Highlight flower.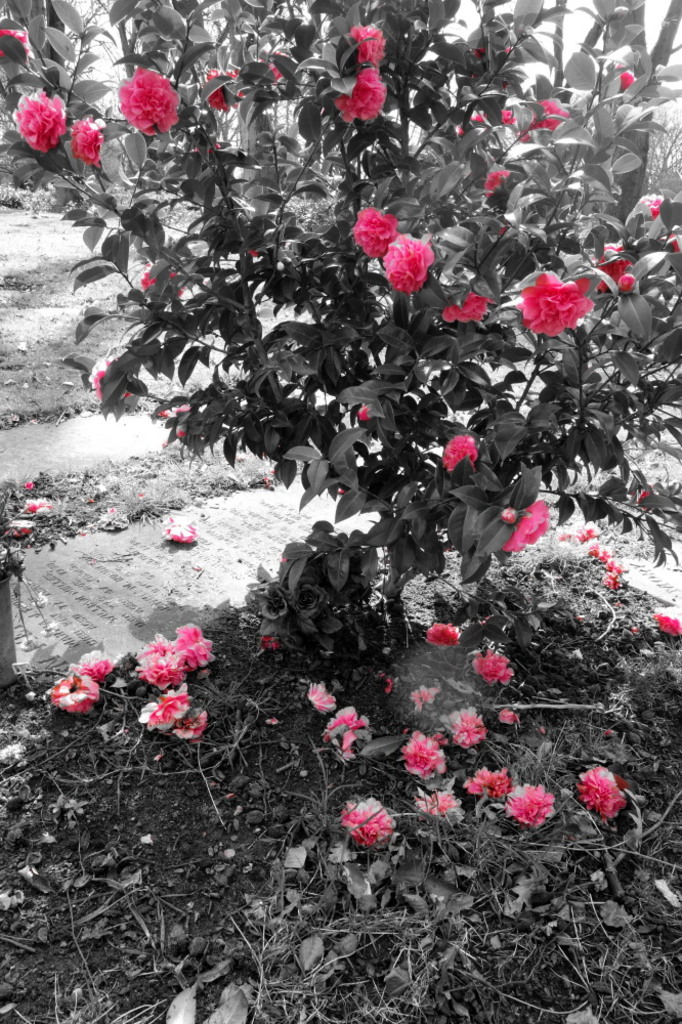
Highlighted region: pyautogui.locateOnScreen(351, 205, 403, 262).
